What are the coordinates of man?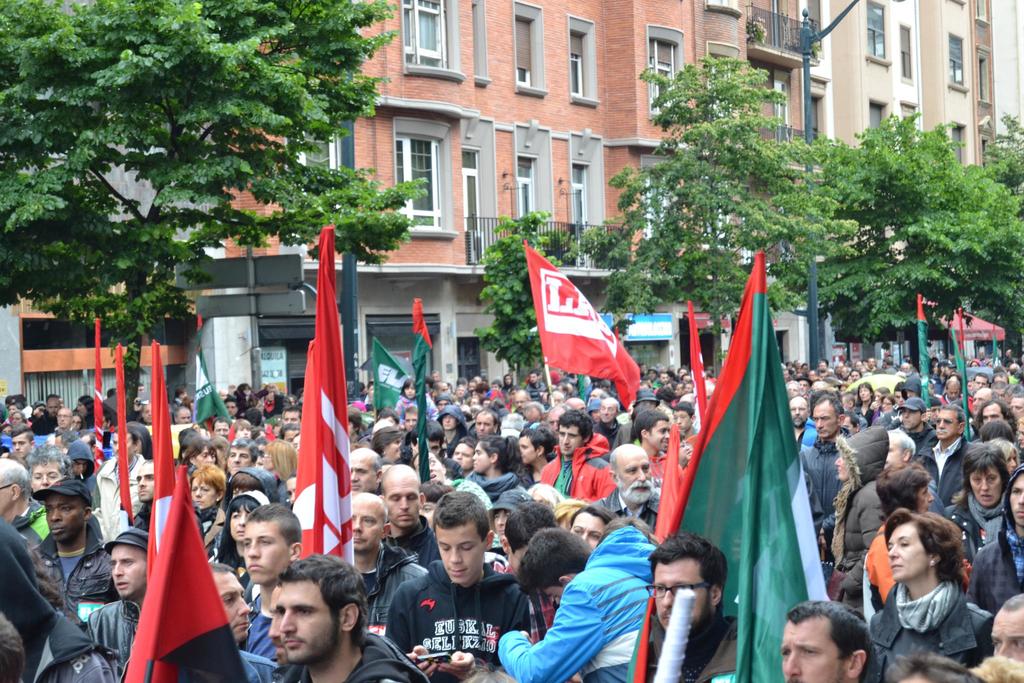
(left=367, top=505, right=533, bottom=679).
